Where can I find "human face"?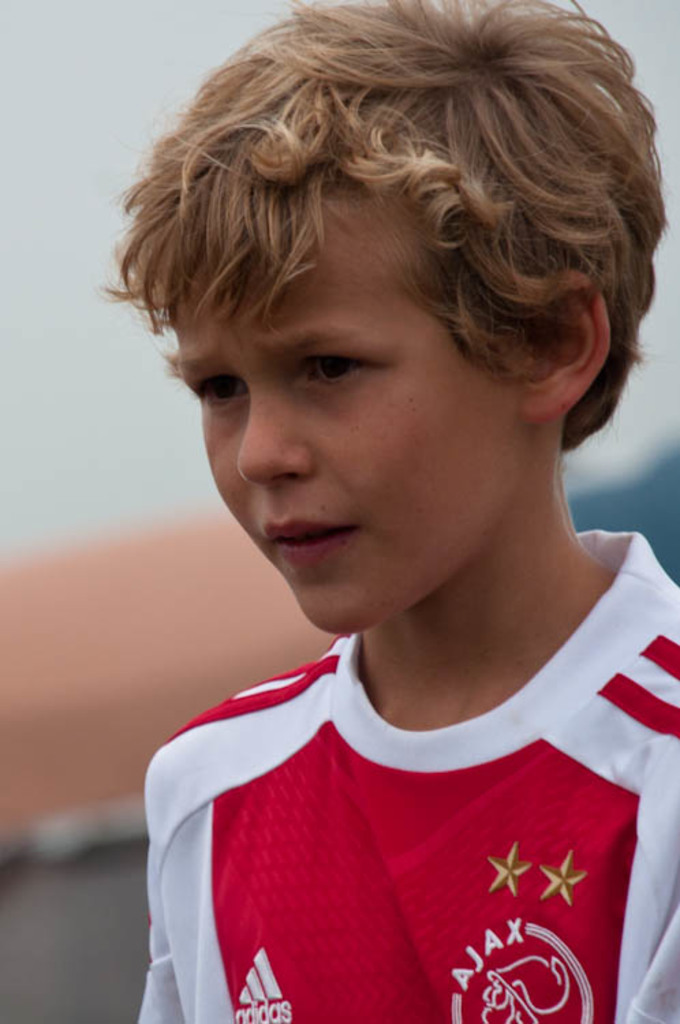
You can find it at 175,179,520,636.
